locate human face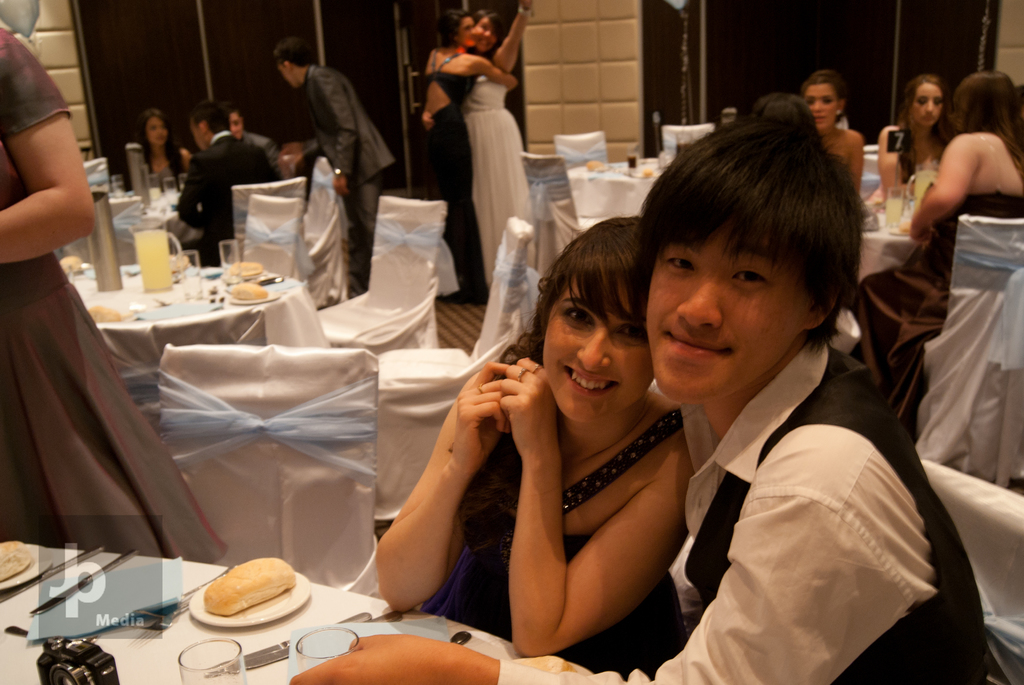
<region>478, 17, 493, 54</region>
